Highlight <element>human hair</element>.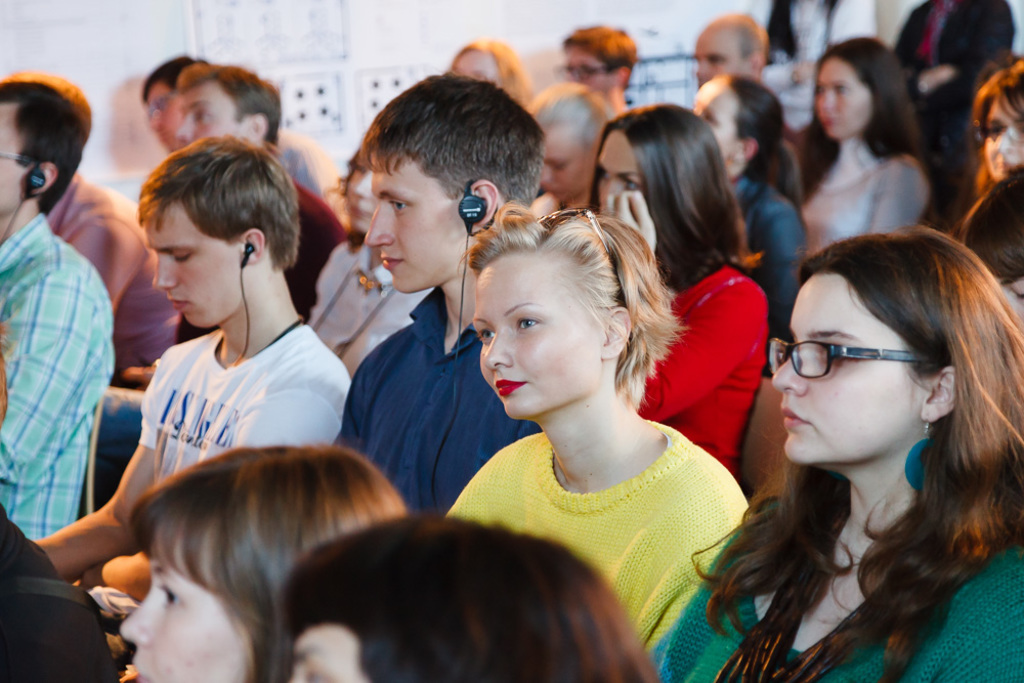
Highlighted region: crop(178, 68, 283, 153).
